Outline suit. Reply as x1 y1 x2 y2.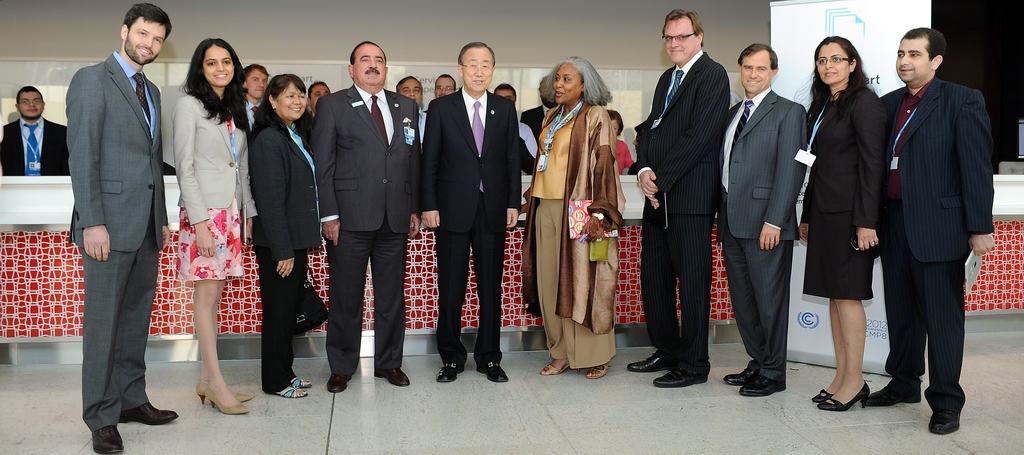
883 24 994 435.
